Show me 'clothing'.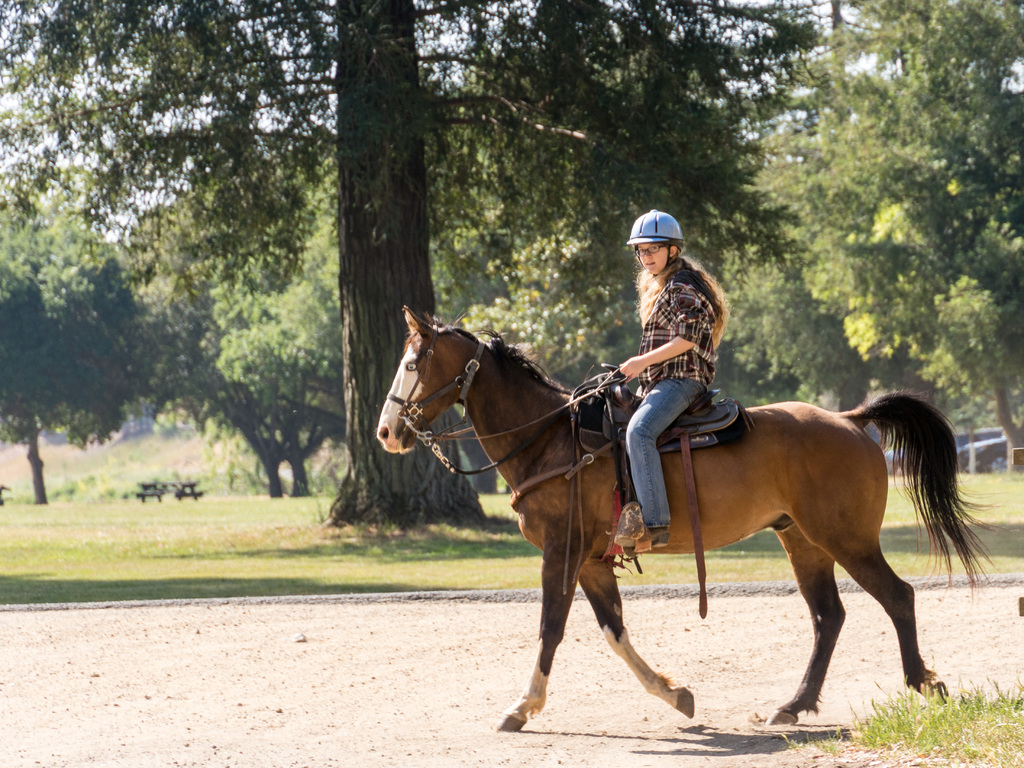
'clothing' is here: region(632, 264, 733, 552).
